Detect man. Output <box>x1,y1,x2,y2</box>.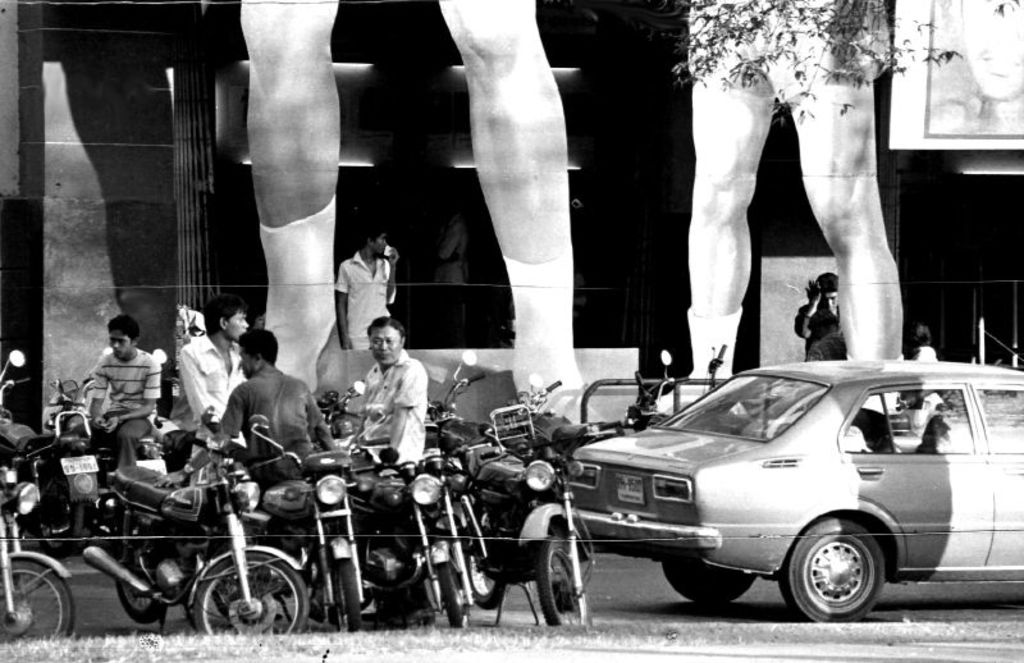
<box>794,273,841,351</box>.
